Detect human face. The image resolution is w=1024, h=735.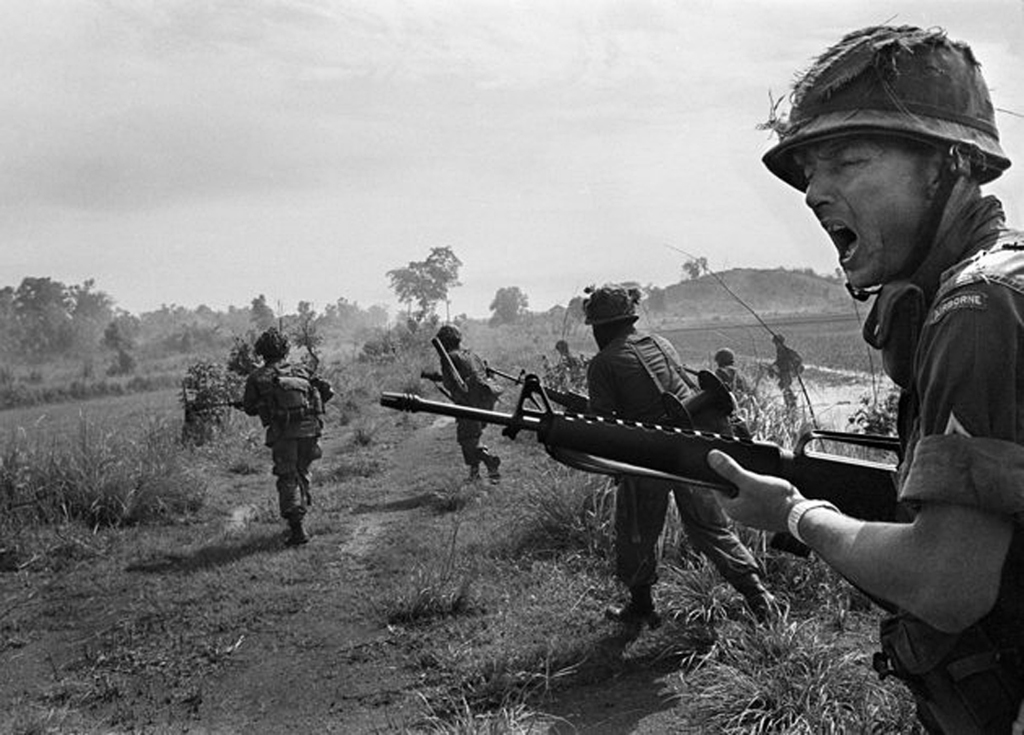
rect(797, 148, 946, 288).
